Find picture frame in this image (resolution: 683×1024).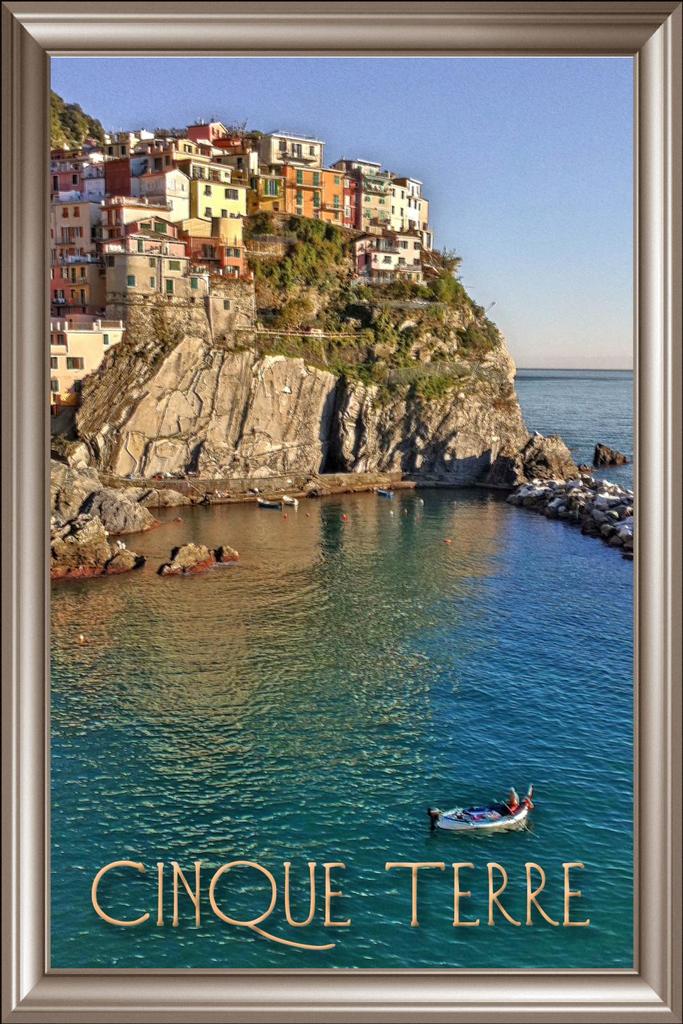
(left=0, top=243, right=682, bottom=1005).
